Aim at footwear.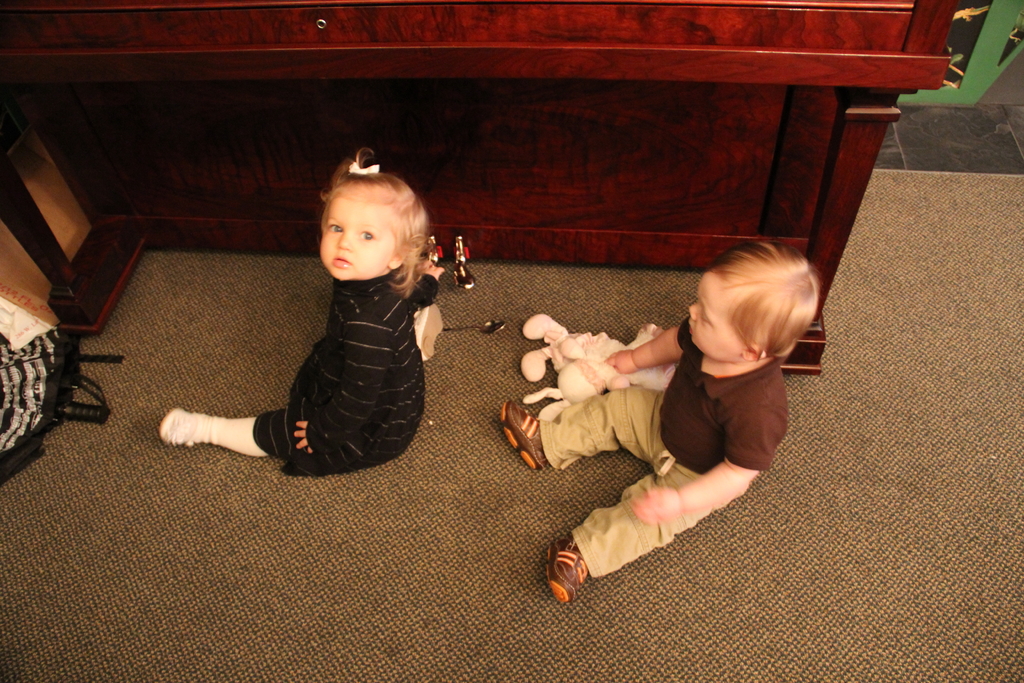
Aimed at Rect(548, 529, 618, 610).
